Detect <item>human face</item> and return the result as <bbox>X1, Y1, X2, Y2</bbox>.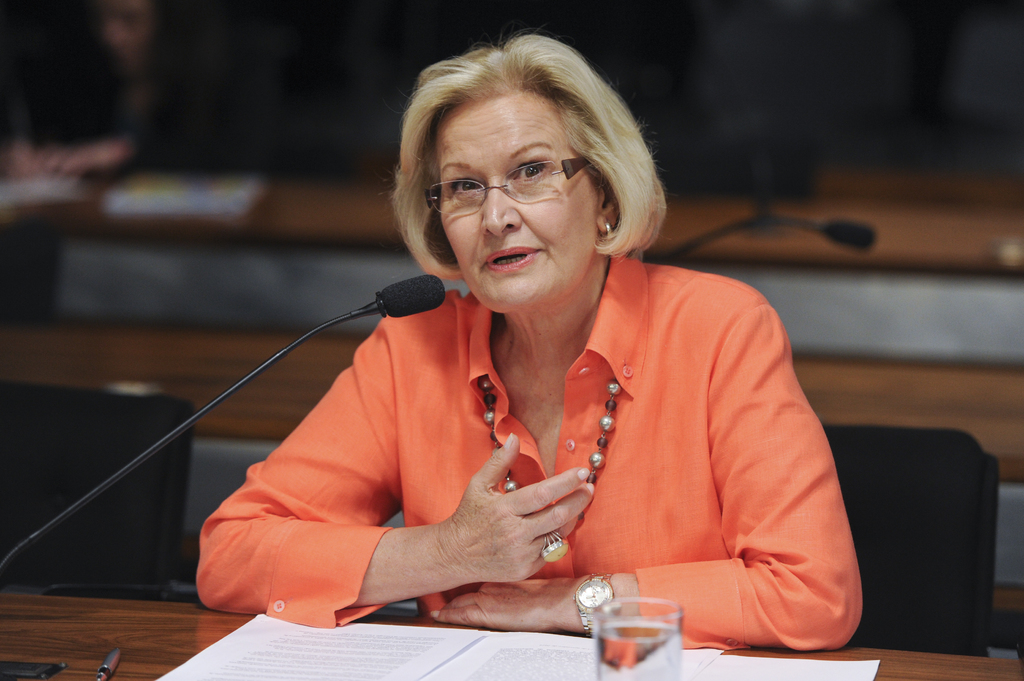
<bbox>424, 92, 590, 320</bbox>.
